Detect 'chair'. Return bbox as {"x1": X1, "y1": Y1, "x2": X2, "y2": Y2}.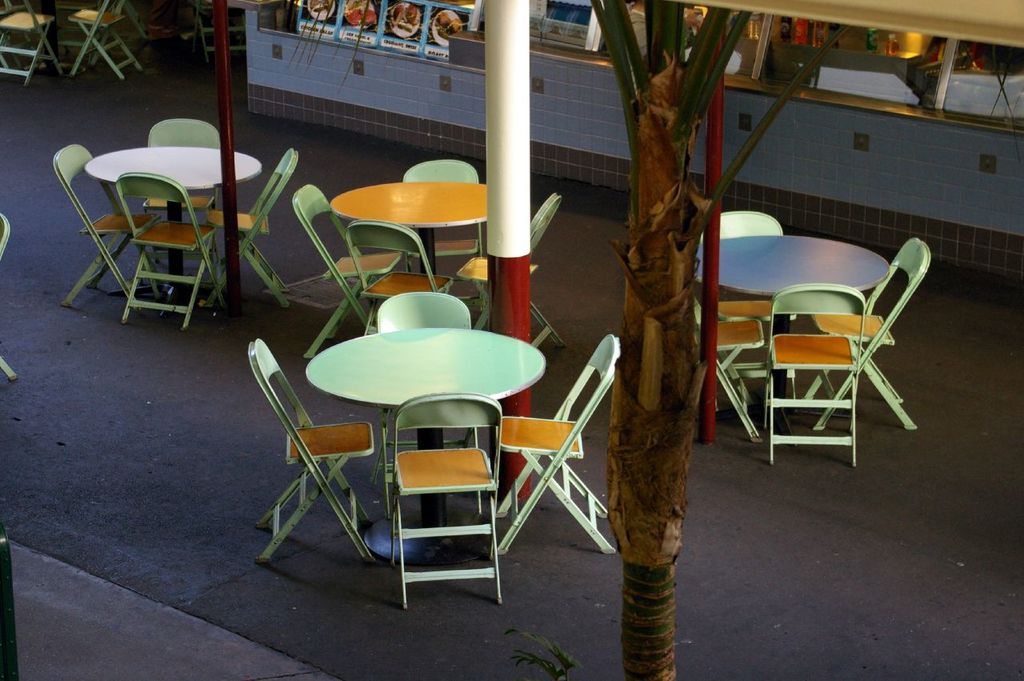
{"x1": 202, "y1": 146, "x2": 292, "y2": 311}.
